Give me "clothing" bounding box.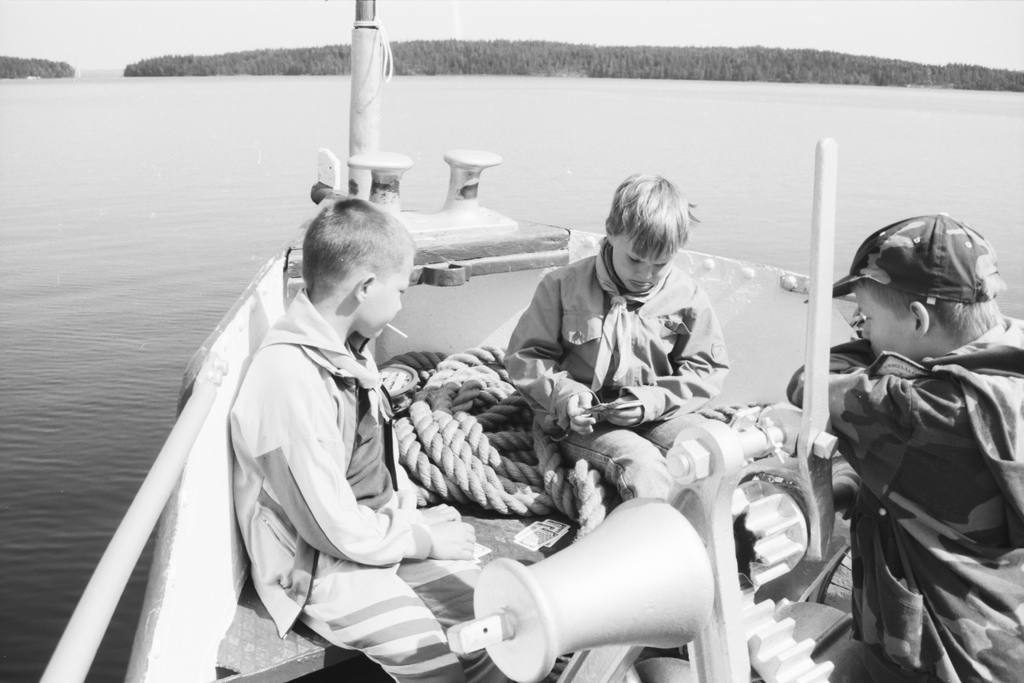
pyautogui.locateOnScreen(496, 230, 733, 513).
